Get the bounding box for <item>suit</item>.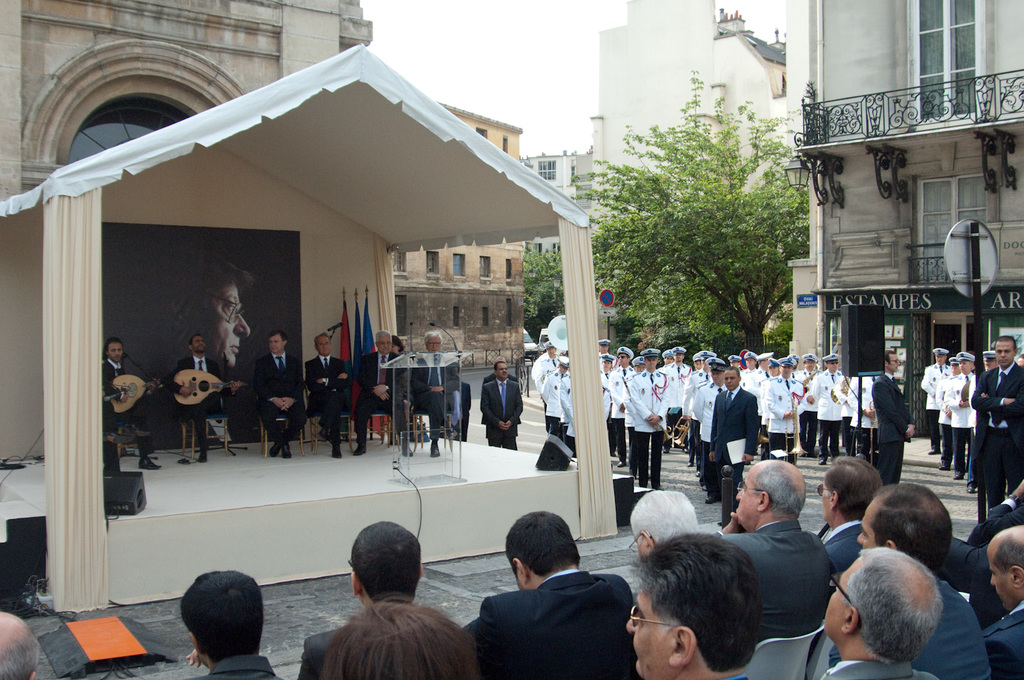
693:376:721:457.
